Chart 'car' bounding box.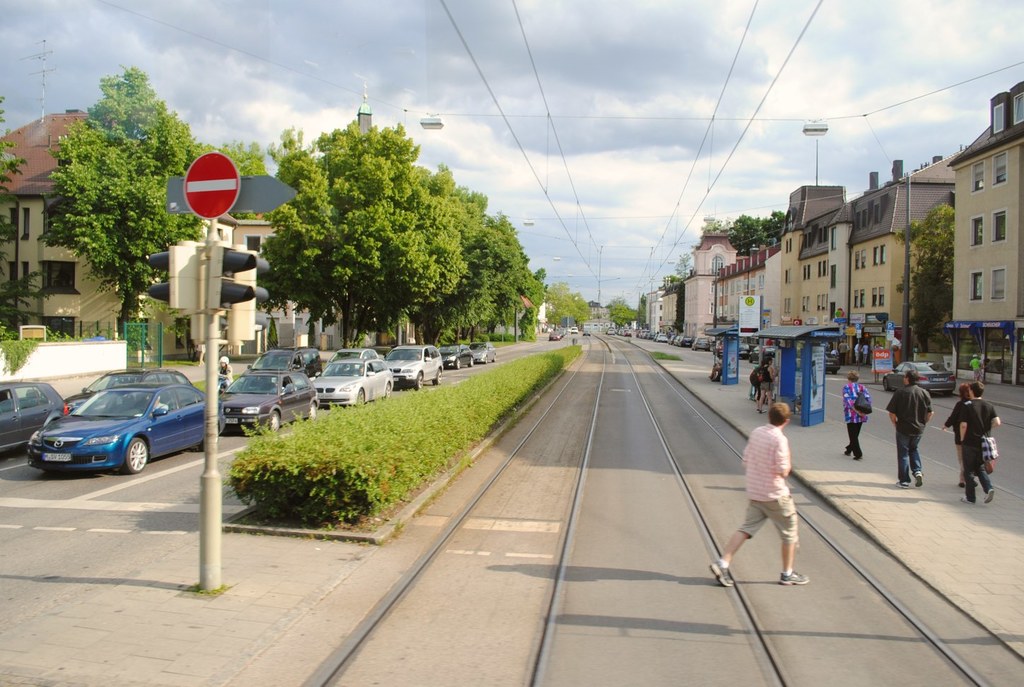
Charted: 823 347 842 373.
